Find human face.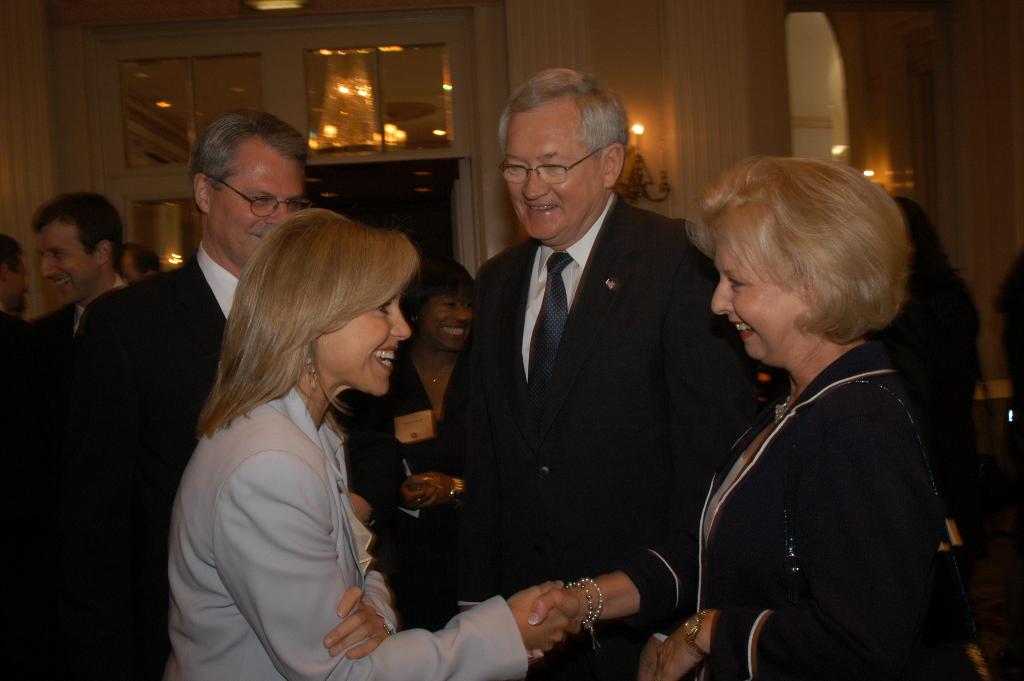
crop(428, 296, 478, 341).
